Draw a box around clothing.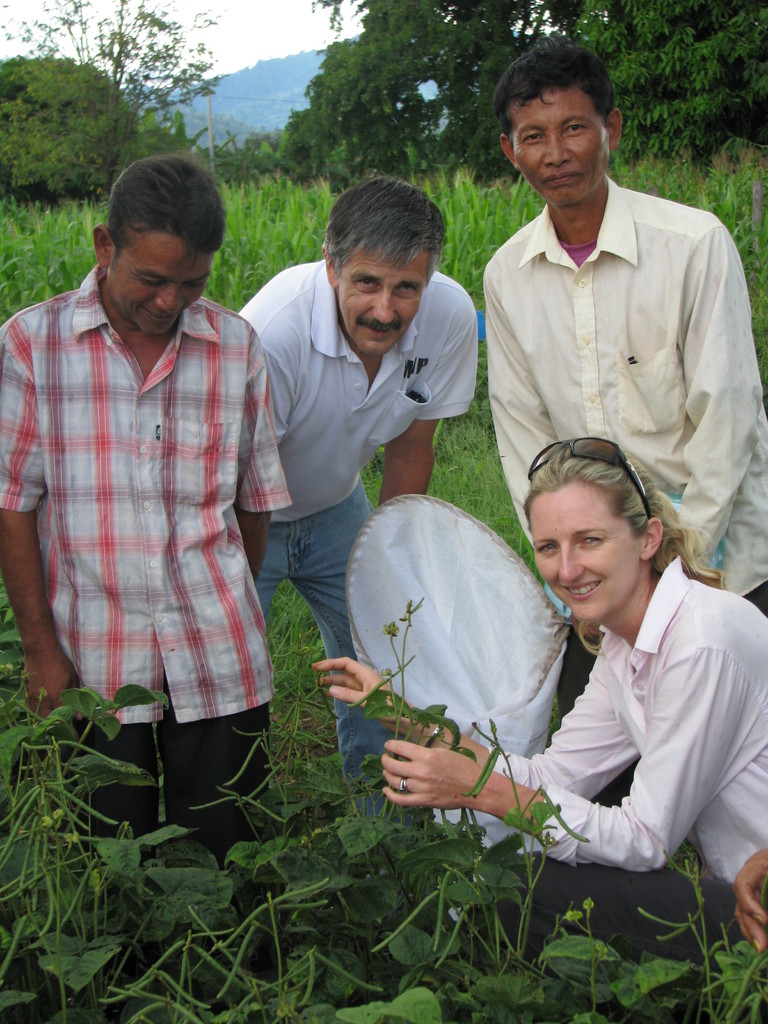
473:555:767:1023.
